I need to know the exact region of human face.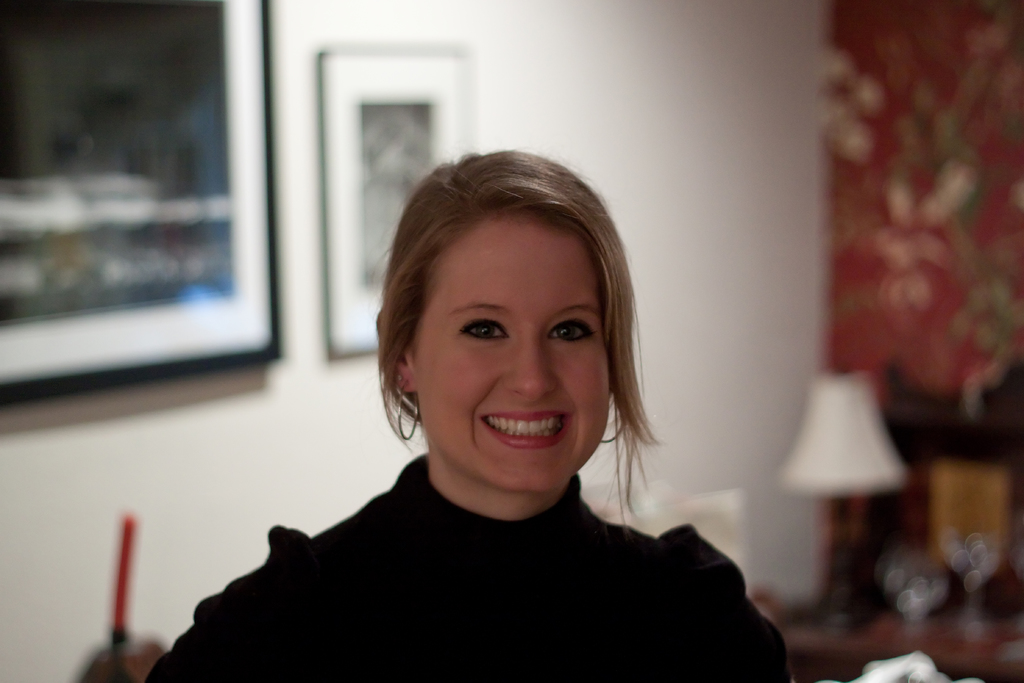
Region: x1=402 y1=215 x2=619 y2=496.
